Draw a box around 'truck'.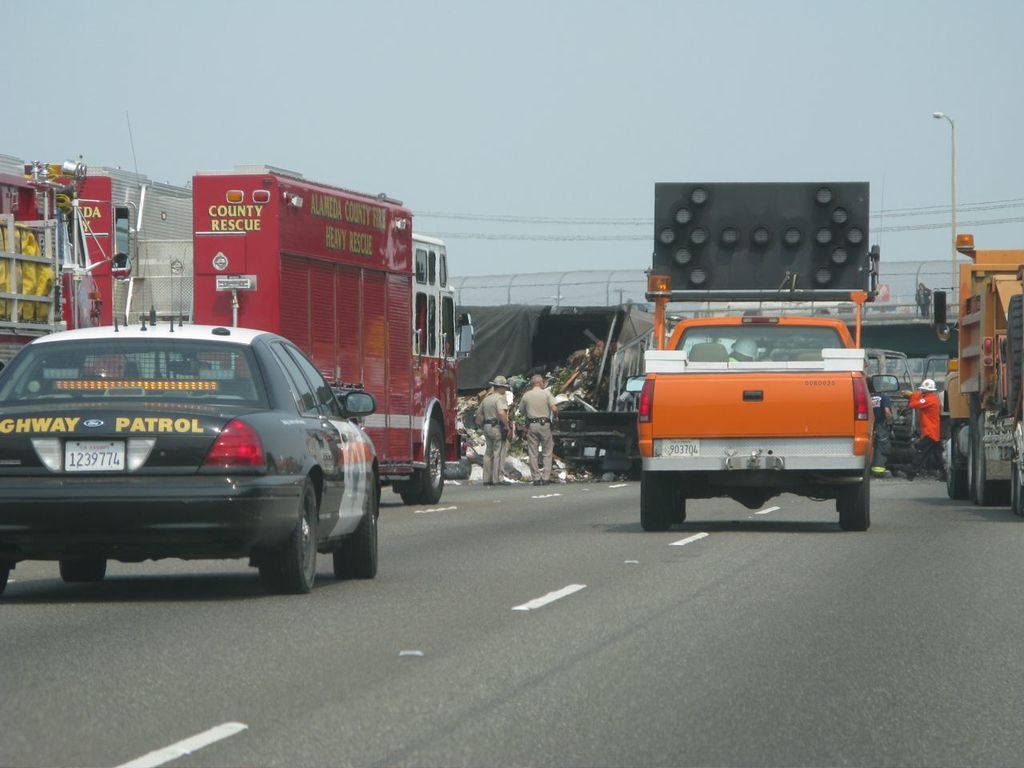
Rect(623, 273, 898, 543).
